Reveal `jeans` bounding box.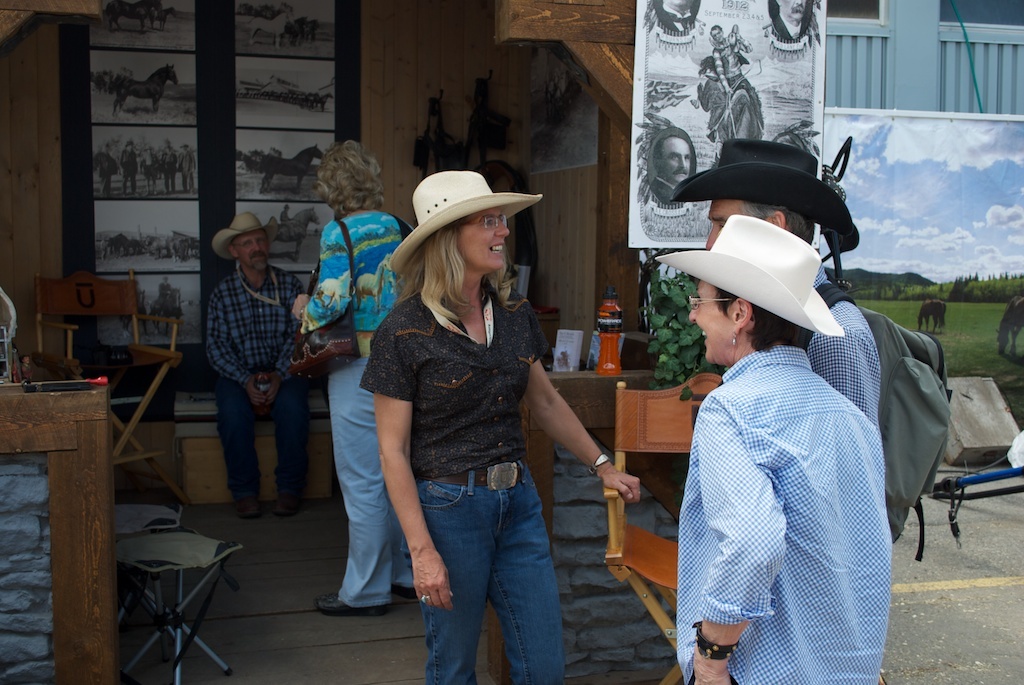
Revealed: left=418, top=475, right=575, bottom=684.
